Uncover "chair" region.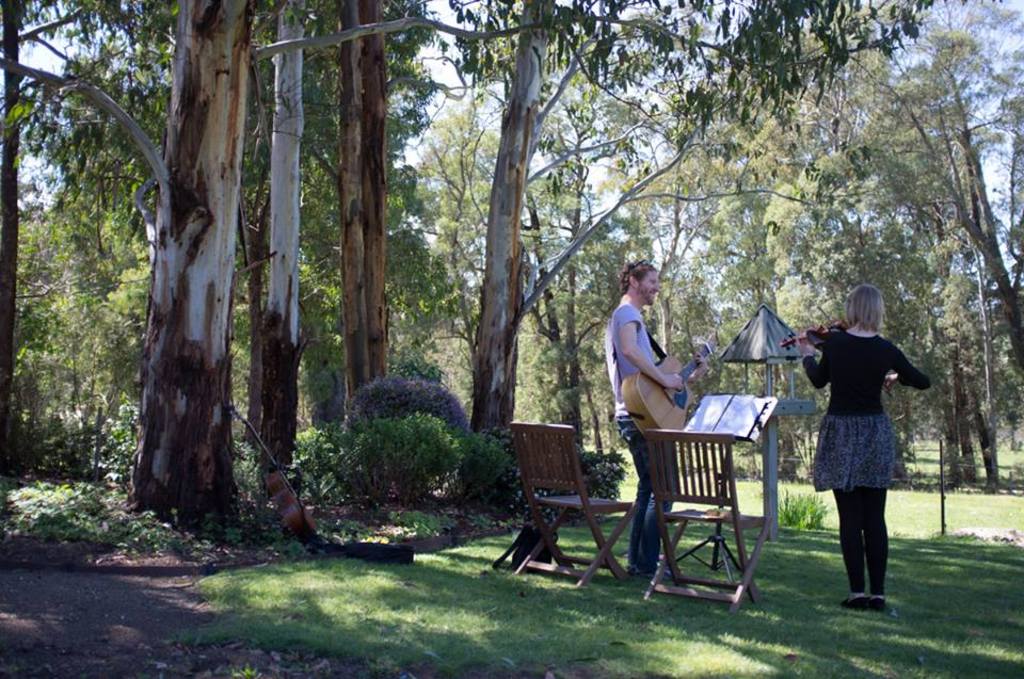
Uncovered: (left=507, top=423, right=640, bottom=588).
